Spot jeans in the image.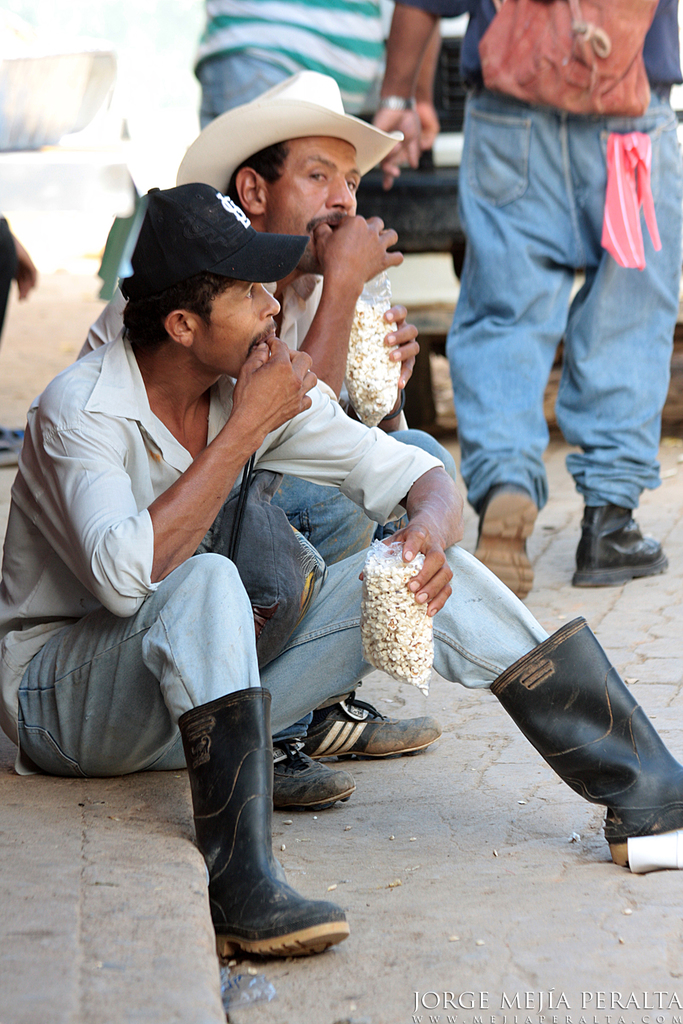
jeans found at <region>275, 425, 461, 578</region>.
